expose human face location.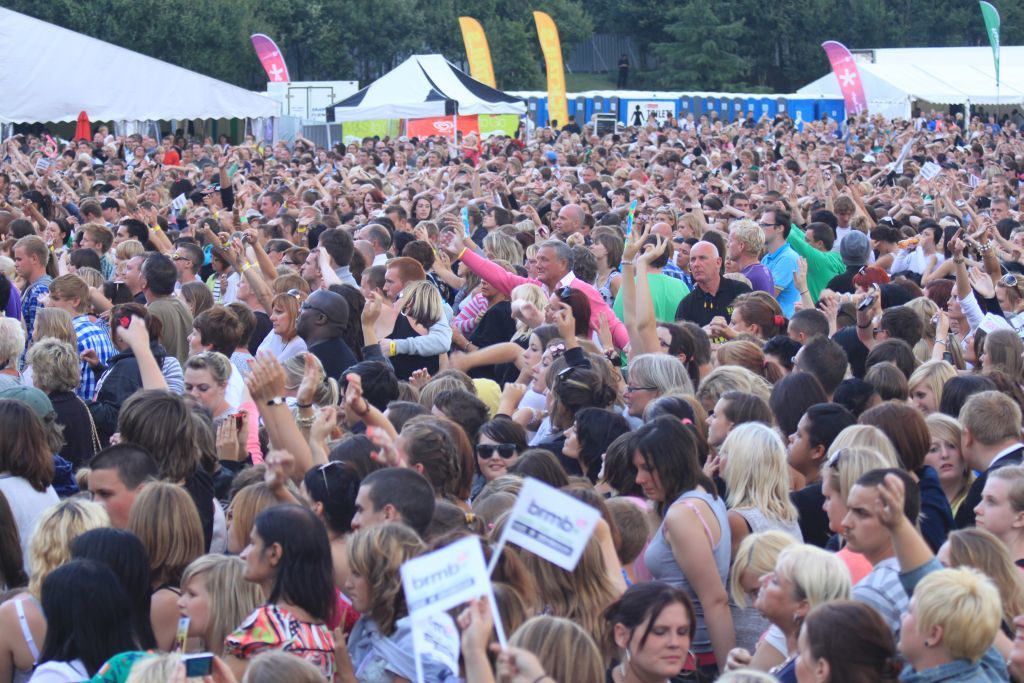
Exposed at <bbox>126, 135, 138, 149</bbox>.
